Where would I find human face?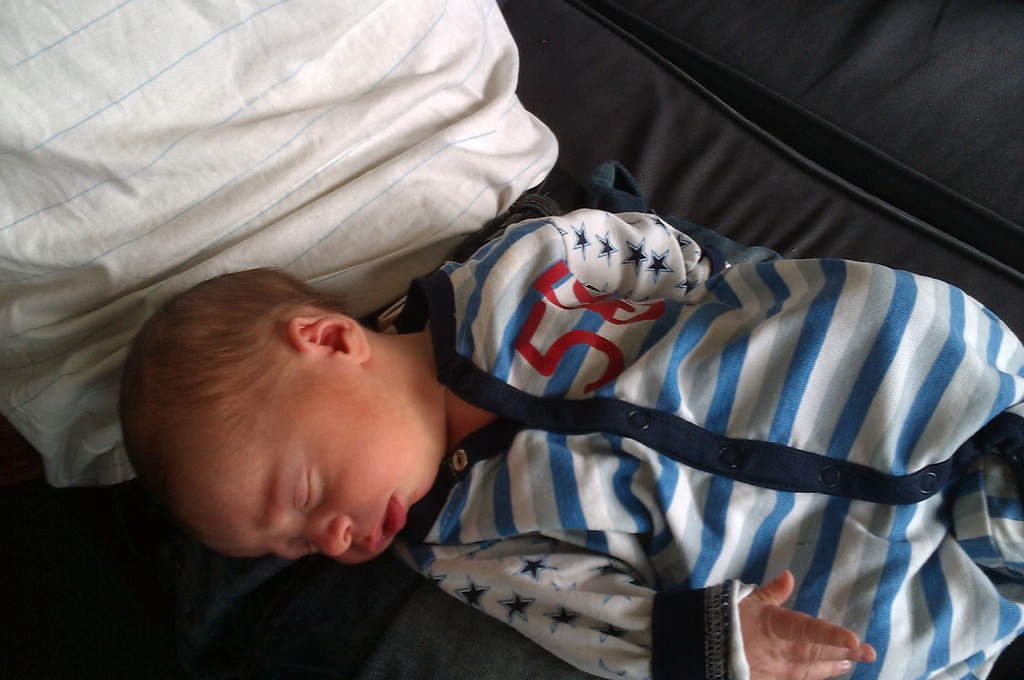
At 170:343:435:562.
